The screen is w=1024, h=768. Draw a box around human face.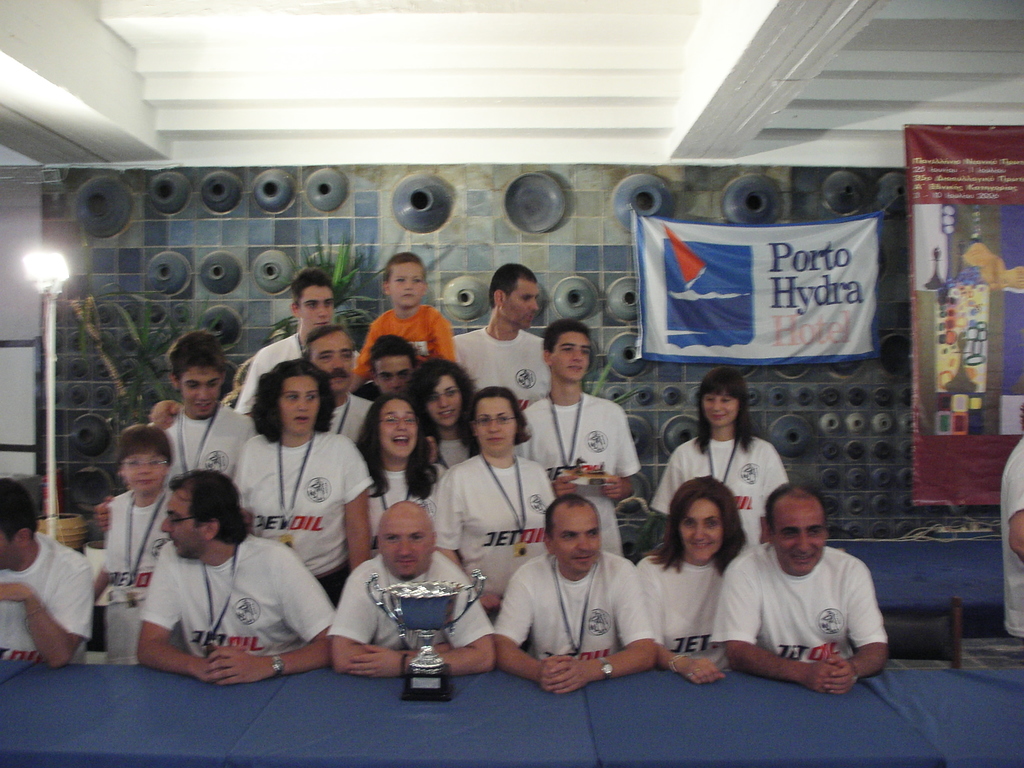
274,368,314,438.
